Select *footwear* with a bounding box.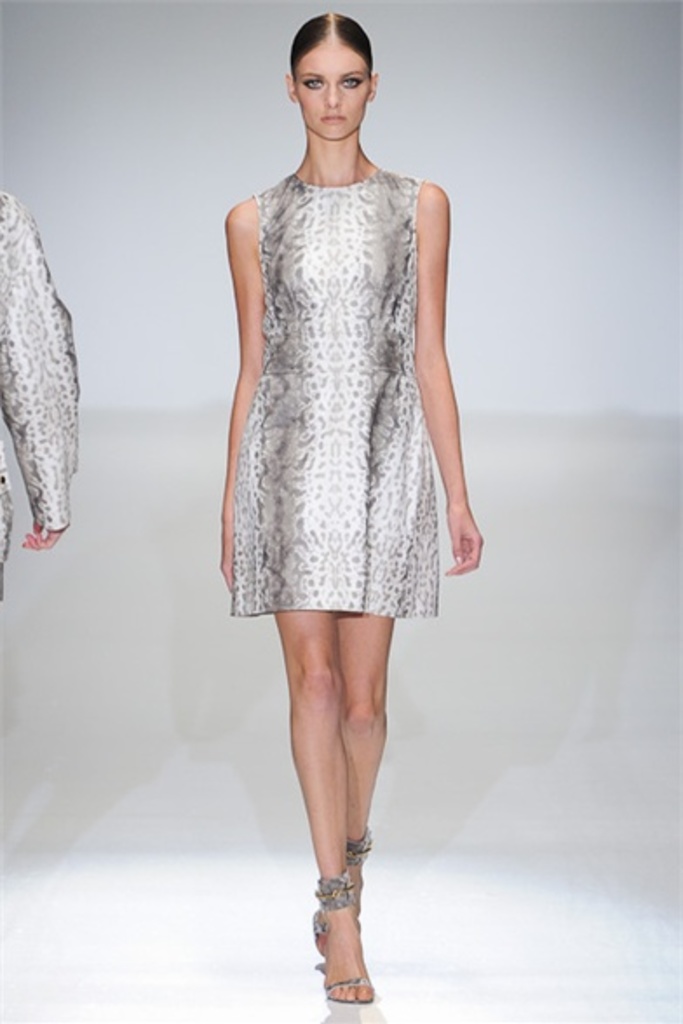
<region>314, 829, 371, 961</region>.
